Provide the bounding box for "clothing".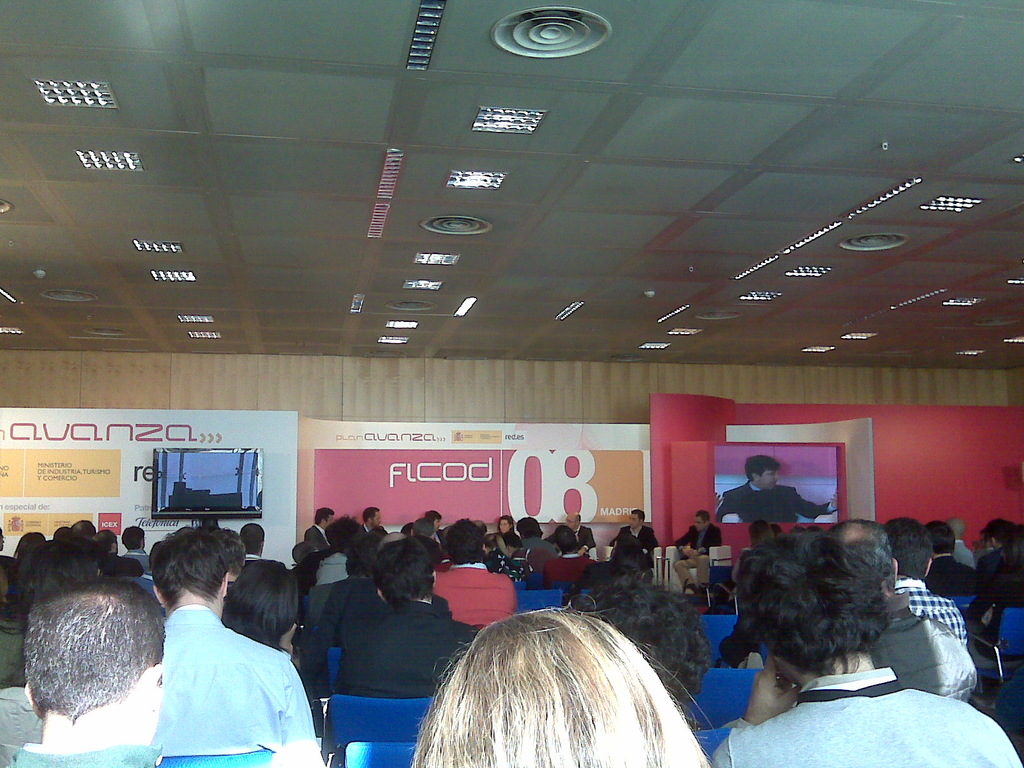
x1=500, y1=535, x2=522, y2=547.
